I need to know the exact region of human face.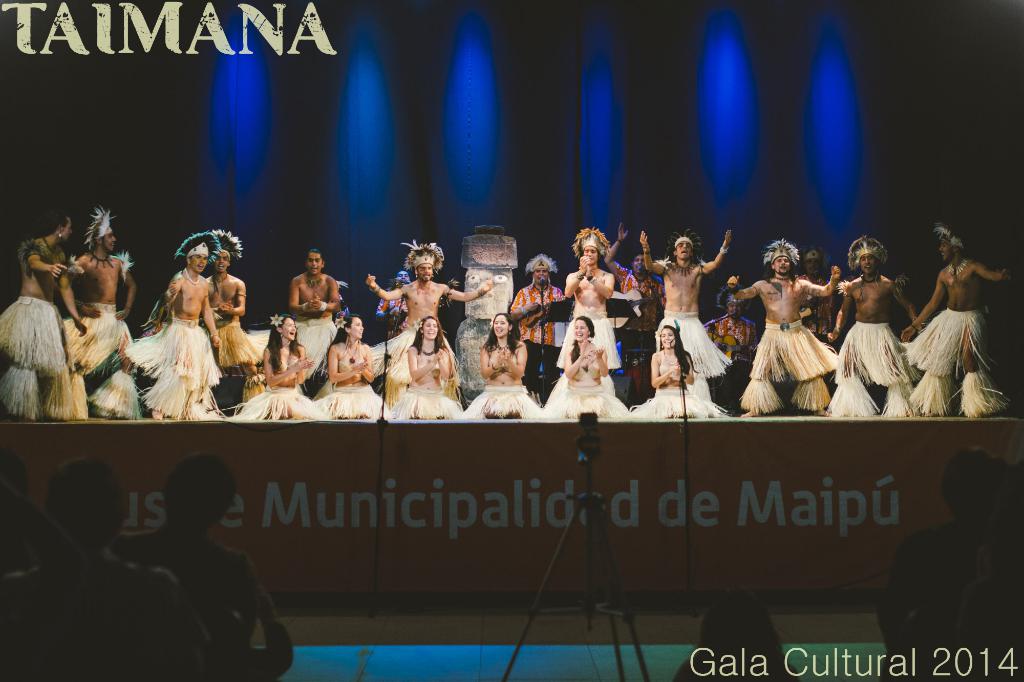
Region: <region>588, 244, 598, 264</region>.
